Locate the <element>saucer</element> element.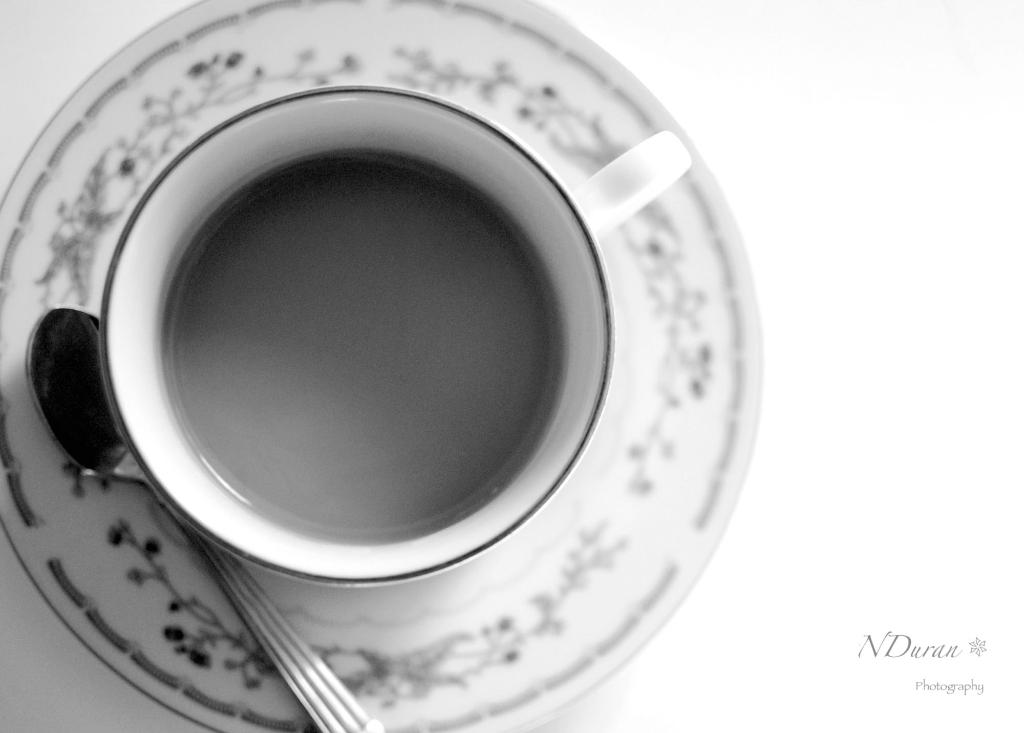
Element bbox: [left=0, top=0, right=767, bottom=732].
